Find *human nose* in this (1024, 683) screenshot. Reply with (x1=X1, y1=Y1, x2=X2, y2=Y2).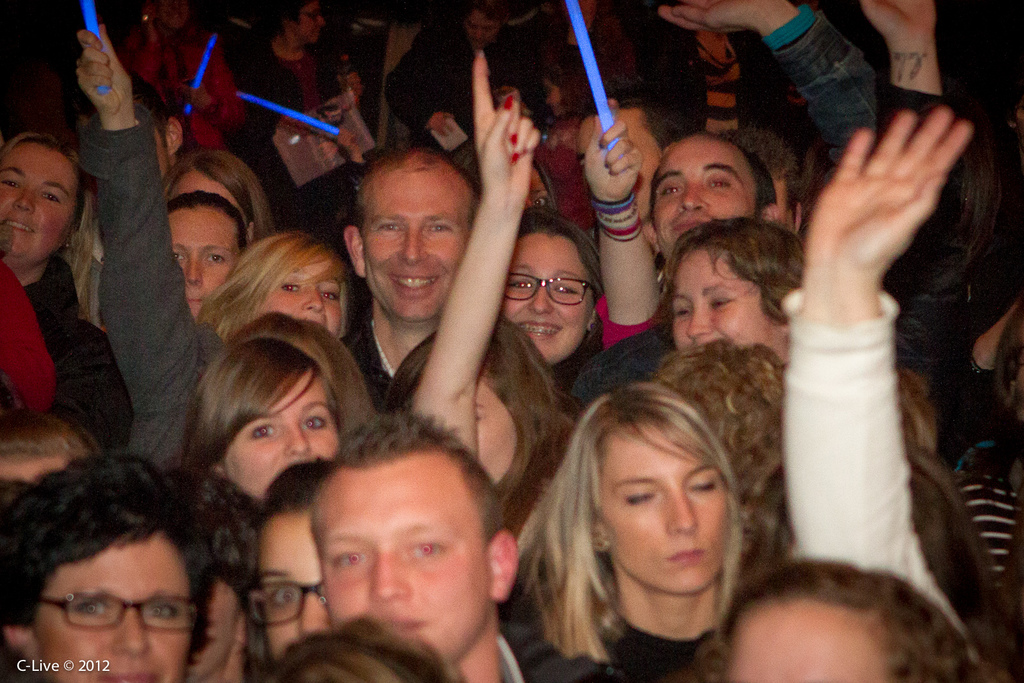
(x1=397, y1=223, x2=427, y2=266).
